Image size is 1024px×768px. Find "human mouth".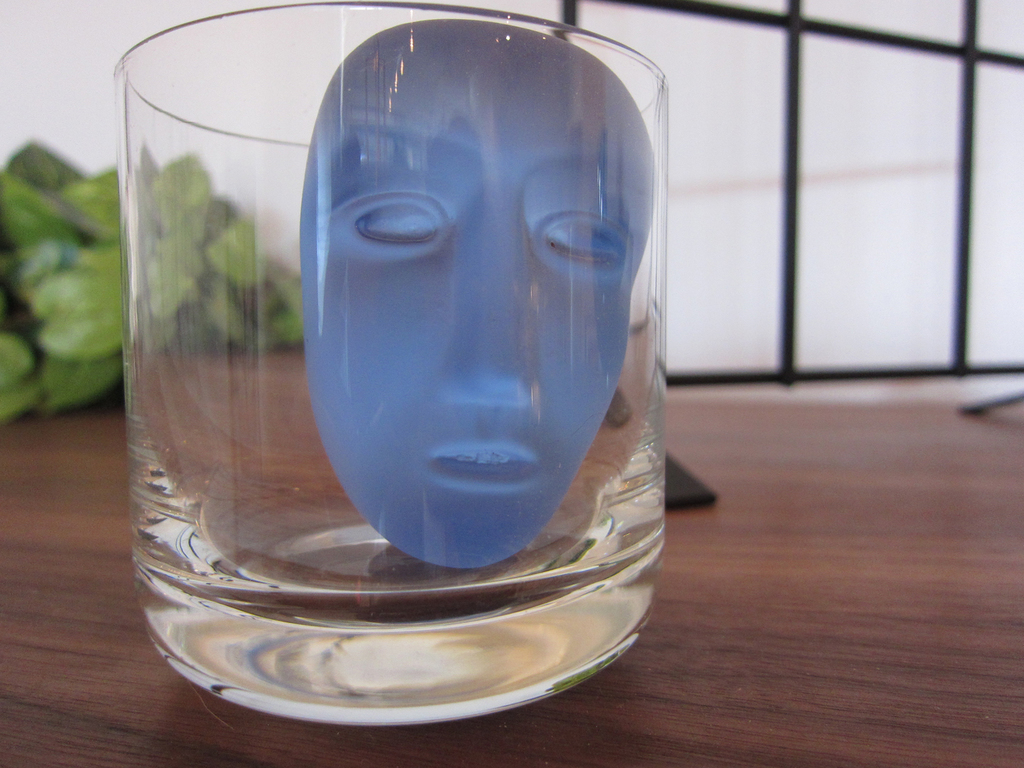
Rect(417, 437, 539, 490).
